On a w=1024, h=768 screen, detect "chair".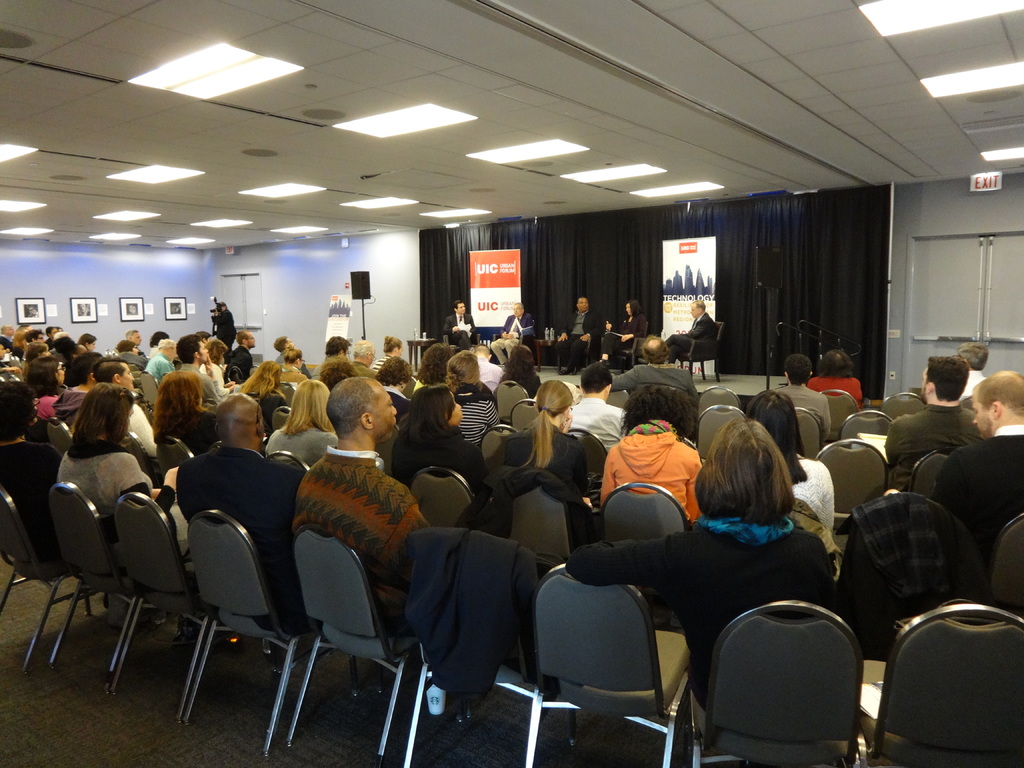
612,320,649,373.
